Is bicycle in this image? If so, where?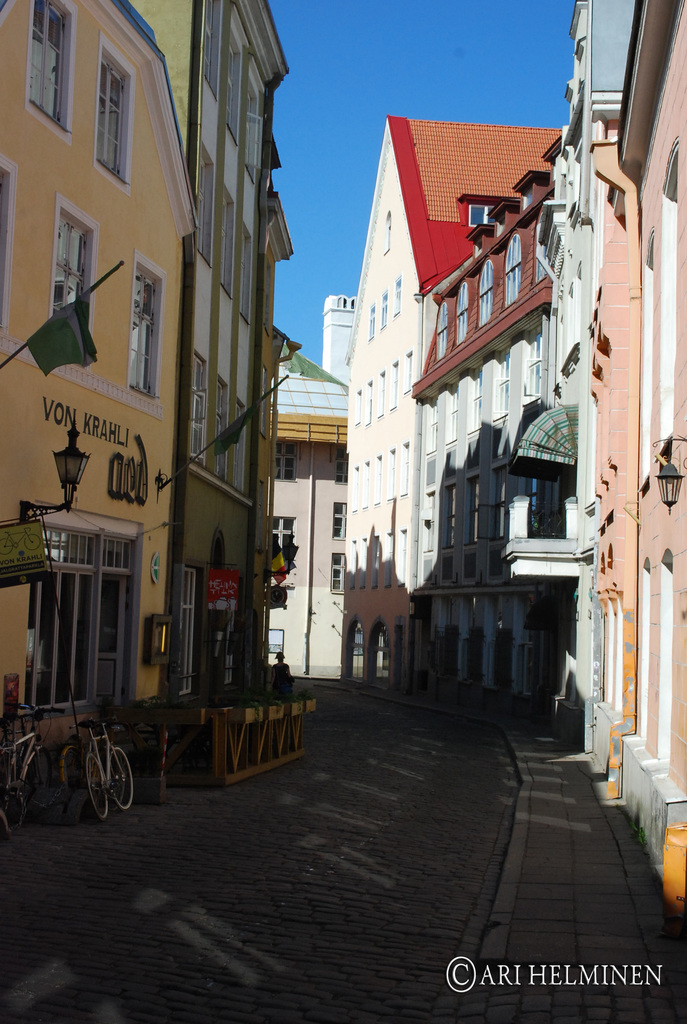
Yes, at pyautogui.locateOnScreen(4, 698, 56, 852).
